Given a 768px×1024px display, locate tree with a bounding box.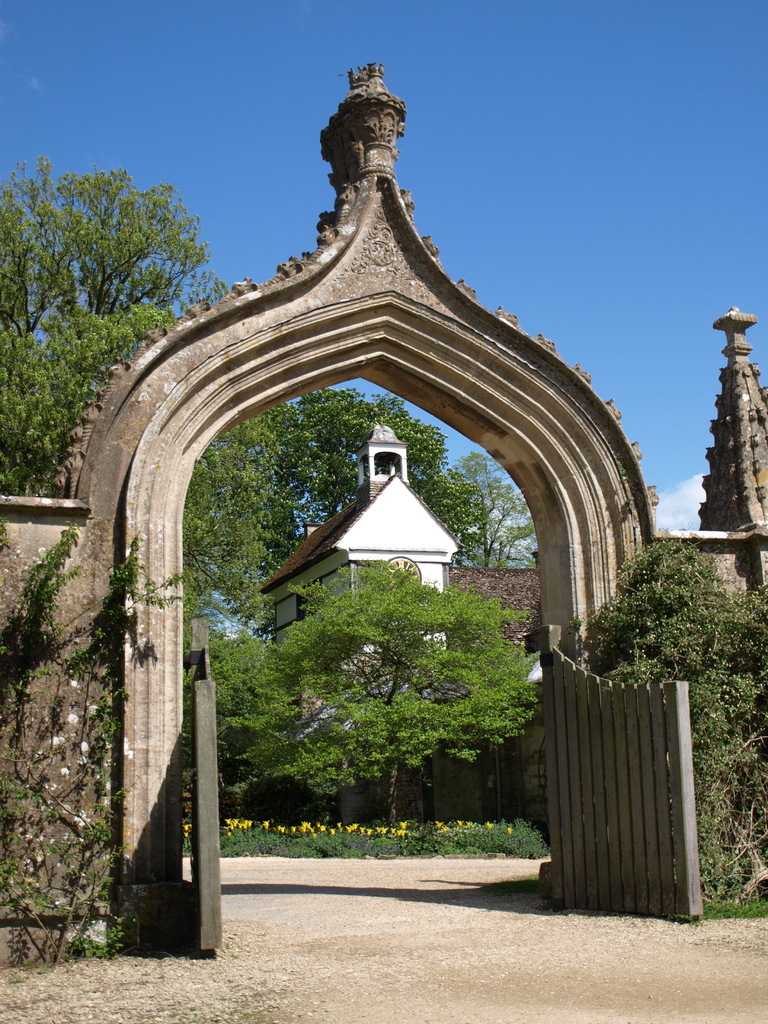
Located: 175, 560, 544, 836.
